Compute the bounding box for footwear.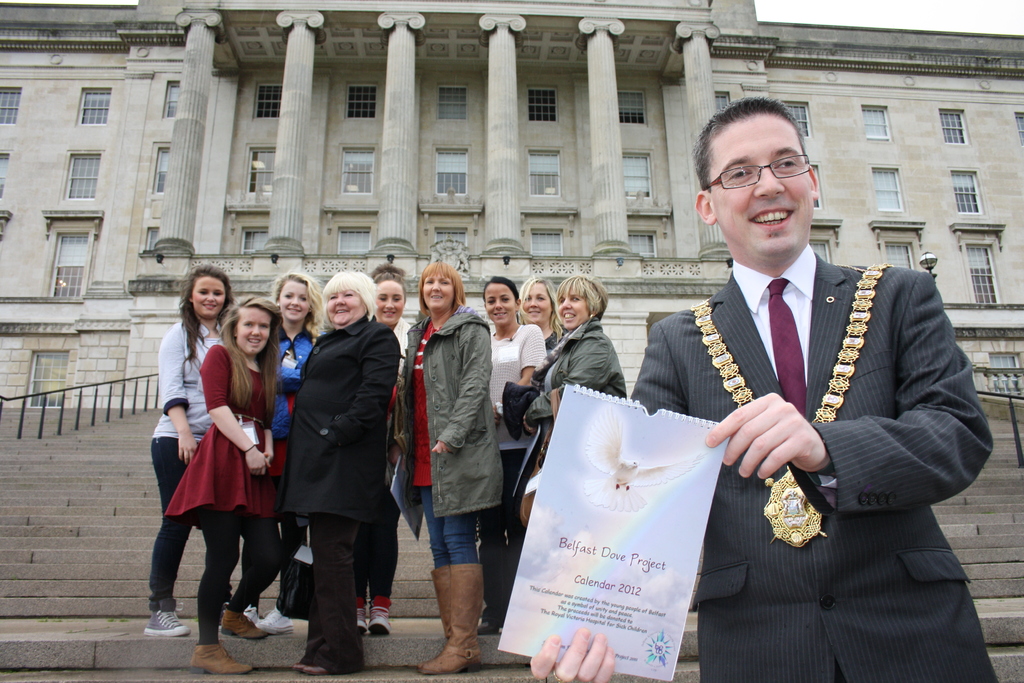
Rect(368, 594, 394, 638).
